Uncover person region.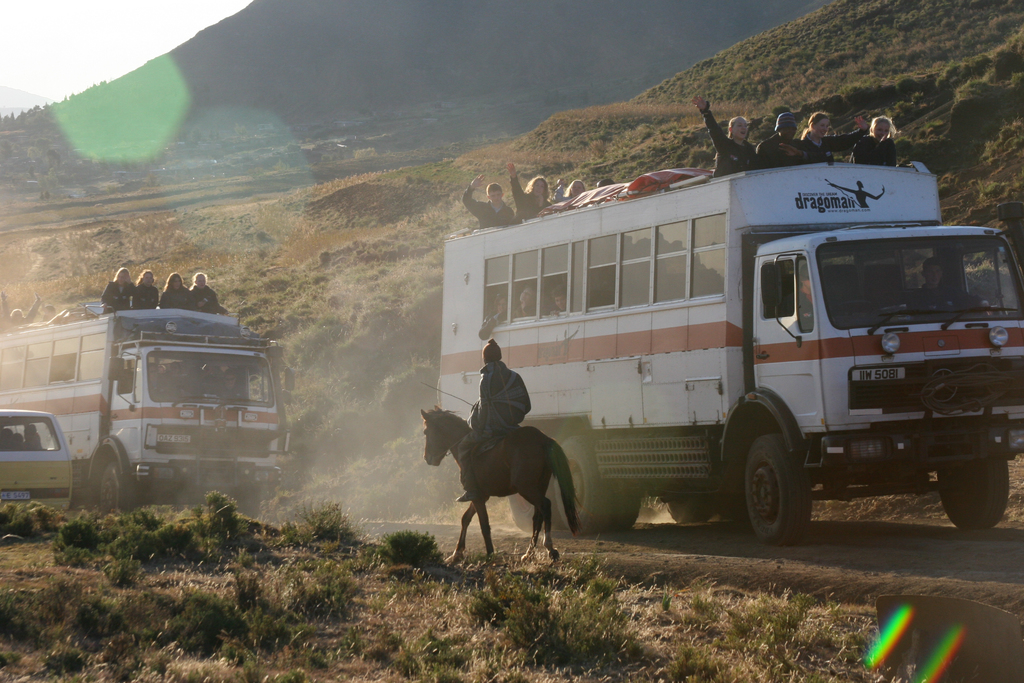
Uncovered: {"x1": 804, "y1": 113, "x2": 854, "y2": 156}.
